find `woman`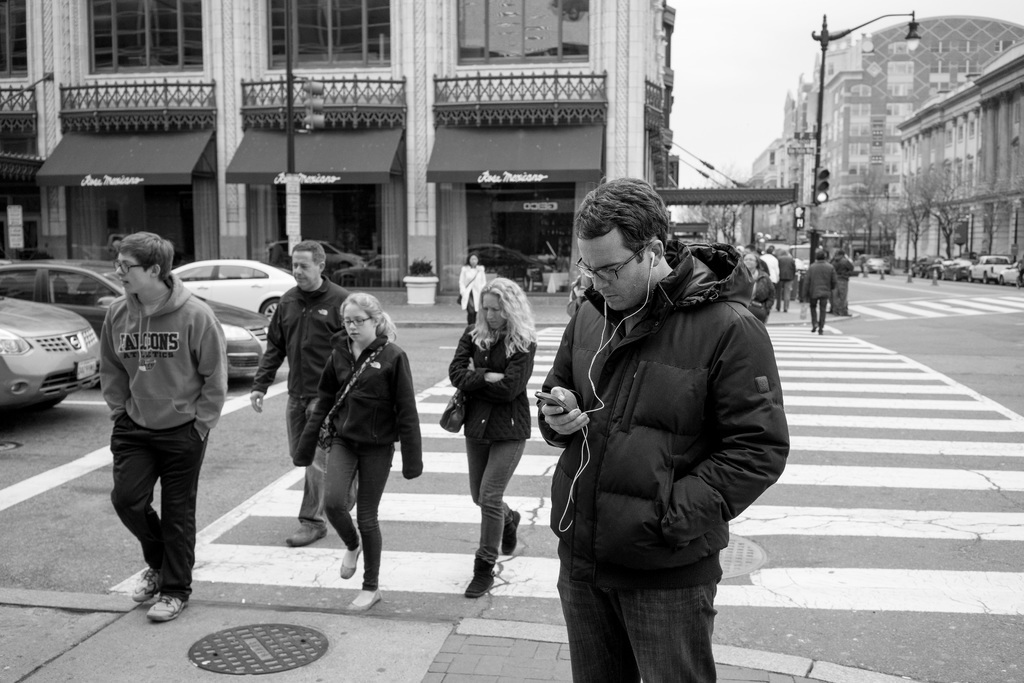
BBox(742, 250, 775, 325)
